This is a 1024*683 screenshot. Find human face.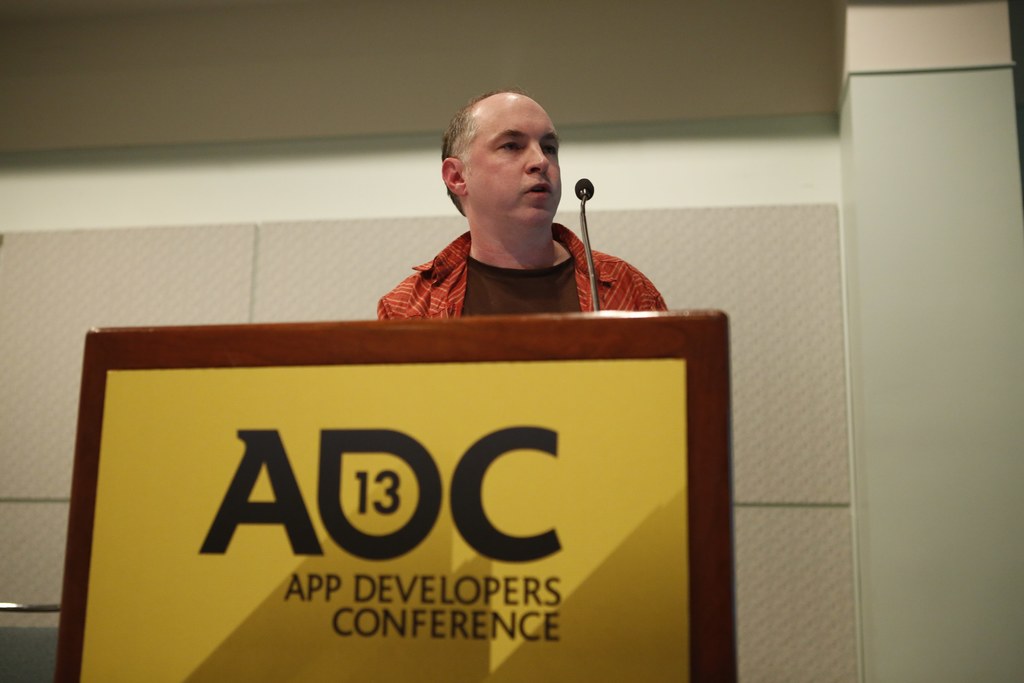
Bounding box: crop(467, 78, 568, 222).
